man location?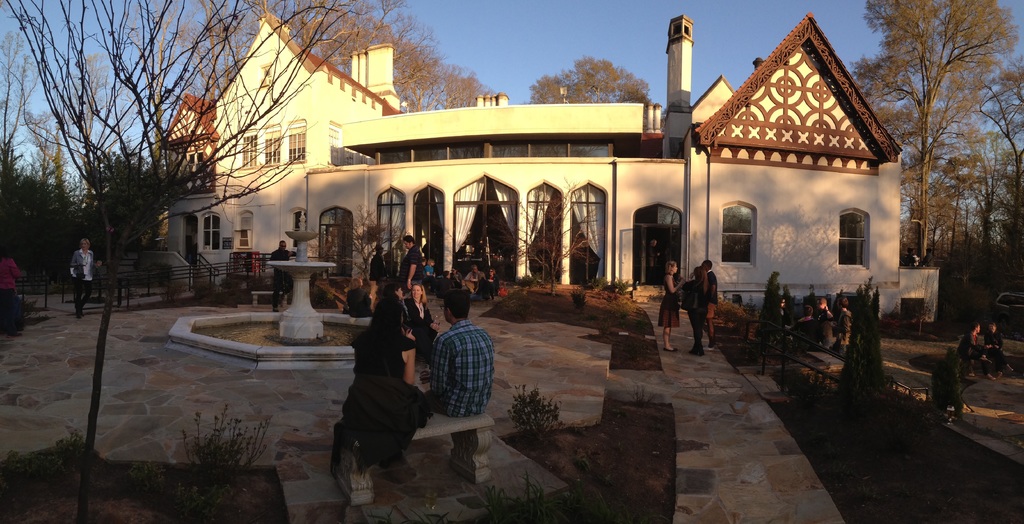
rect(799, 305, 819, 341)
